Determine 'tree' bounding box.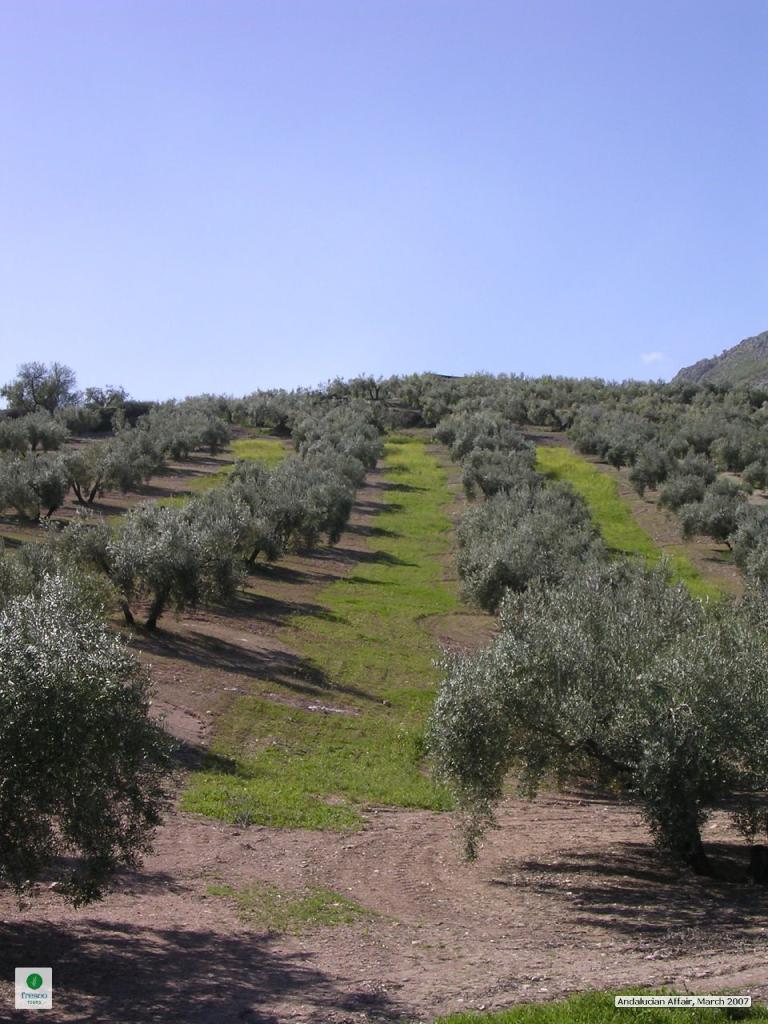
Determined: select_region(0, 422, 64, 500).
